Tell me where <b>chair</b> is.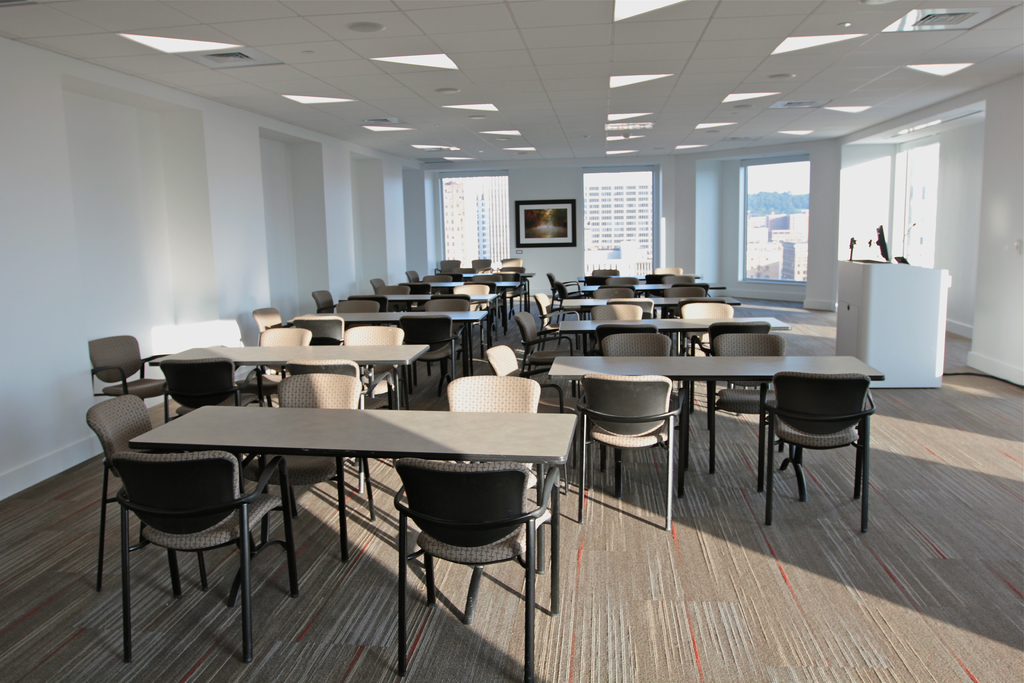
<b>chair</b> is at <bbox>106, 452, 301, 661</bbox>.
